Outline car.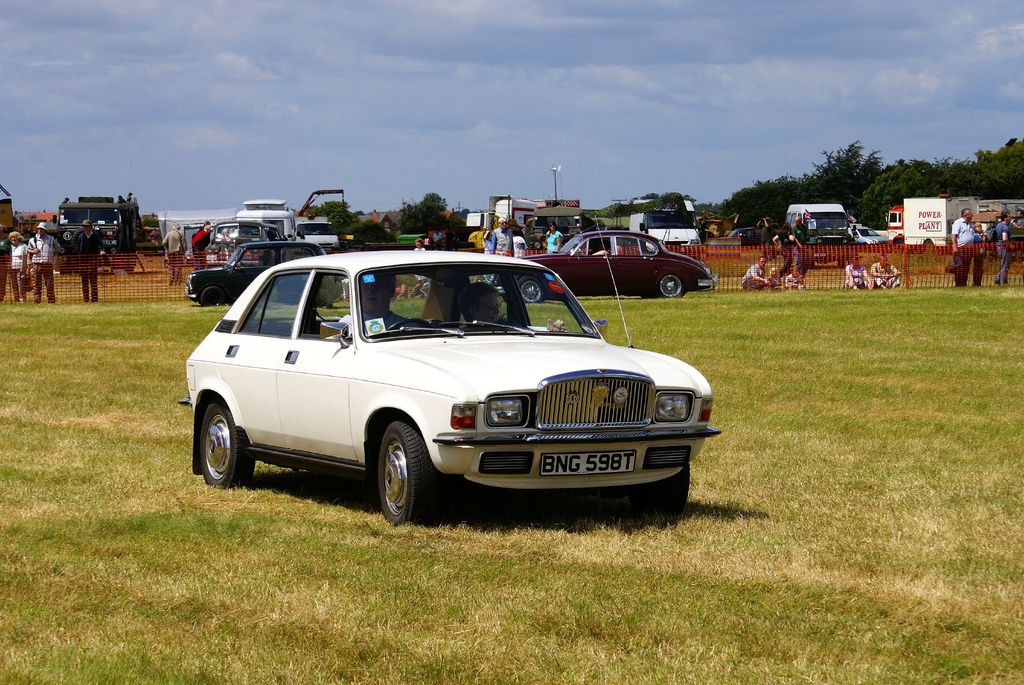
Outline: <bbox>171, 244, 724, 523</bbox>.
